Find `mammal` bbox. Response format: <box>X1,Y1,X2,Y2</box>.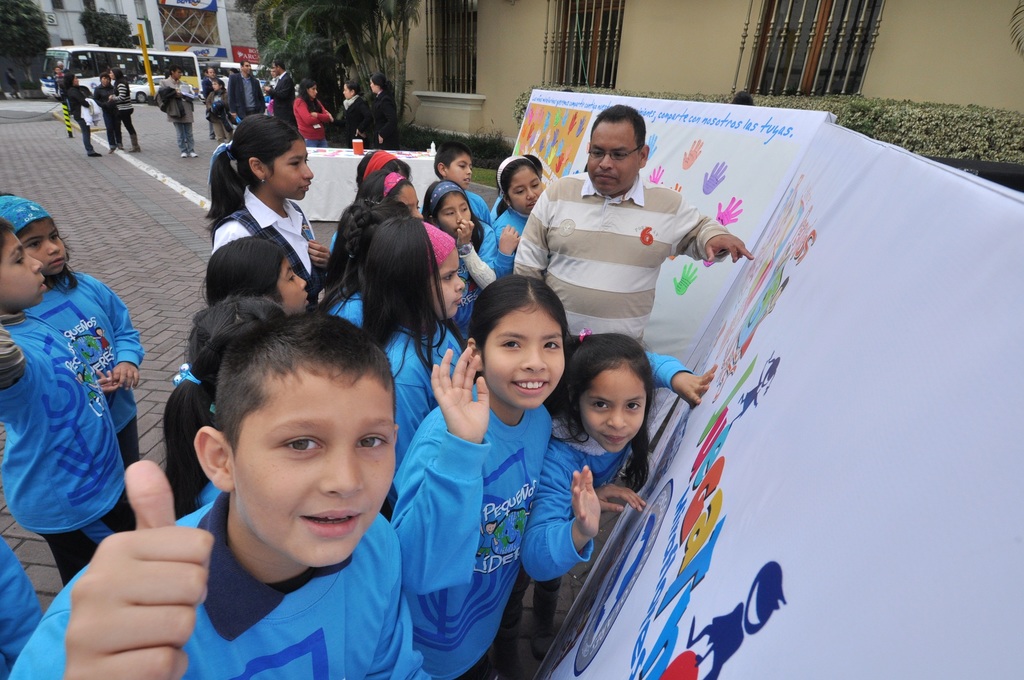
<box>332,79,375,147</box>.
